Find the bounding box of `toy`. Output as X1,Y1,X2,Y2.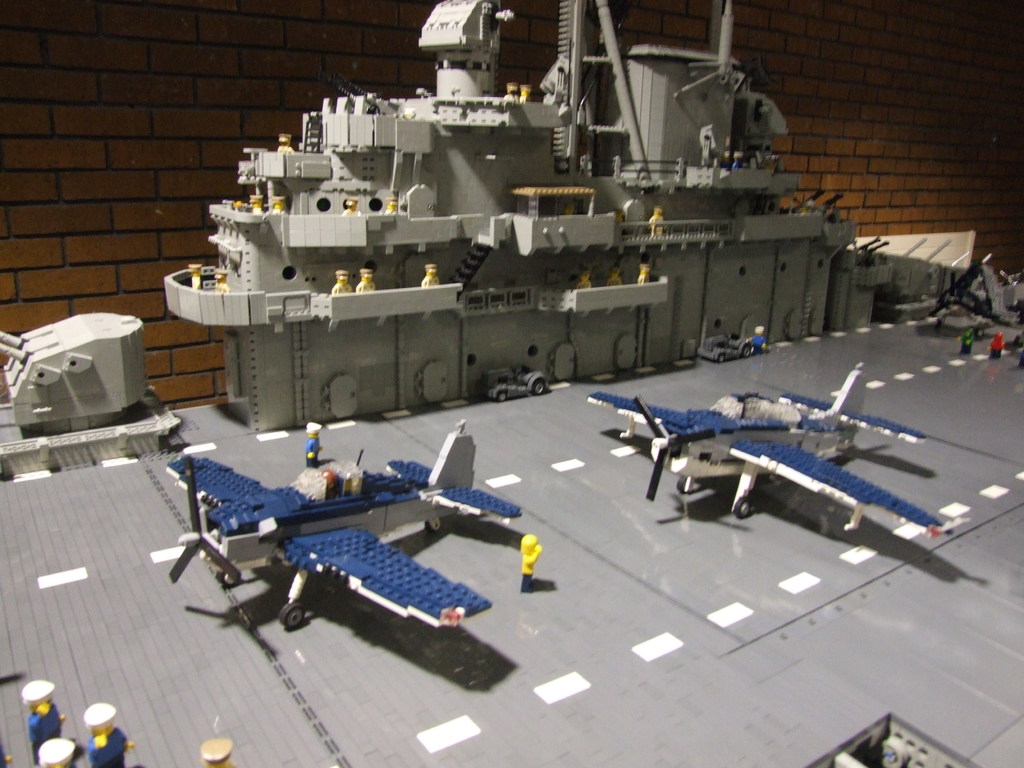
161,428,540,642.
